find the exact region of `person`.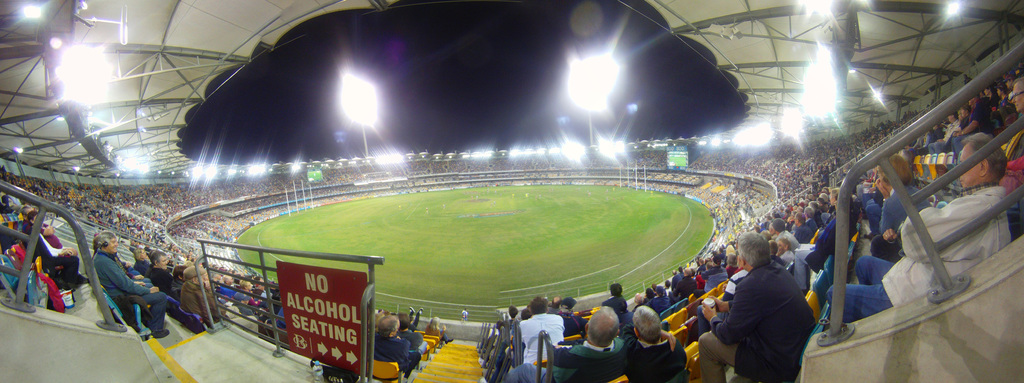
Exact region: <bbox>979, 82, 988, 114</bbox>.
